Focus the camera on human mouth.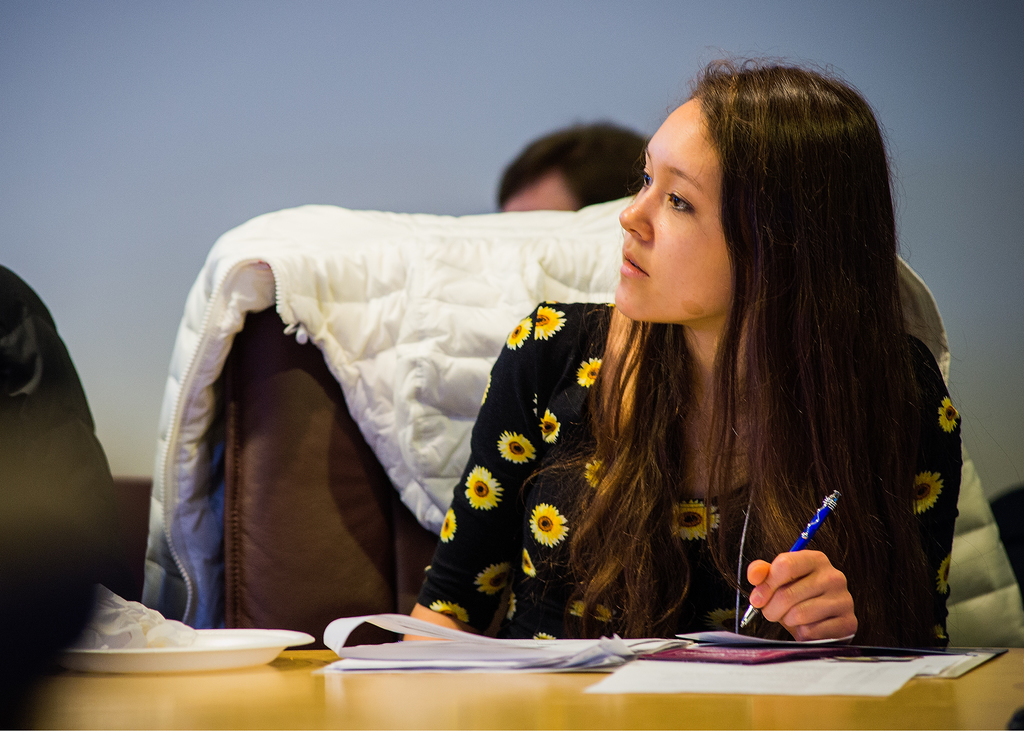
Focus region: bbox=[621, 248, 645, 274].
